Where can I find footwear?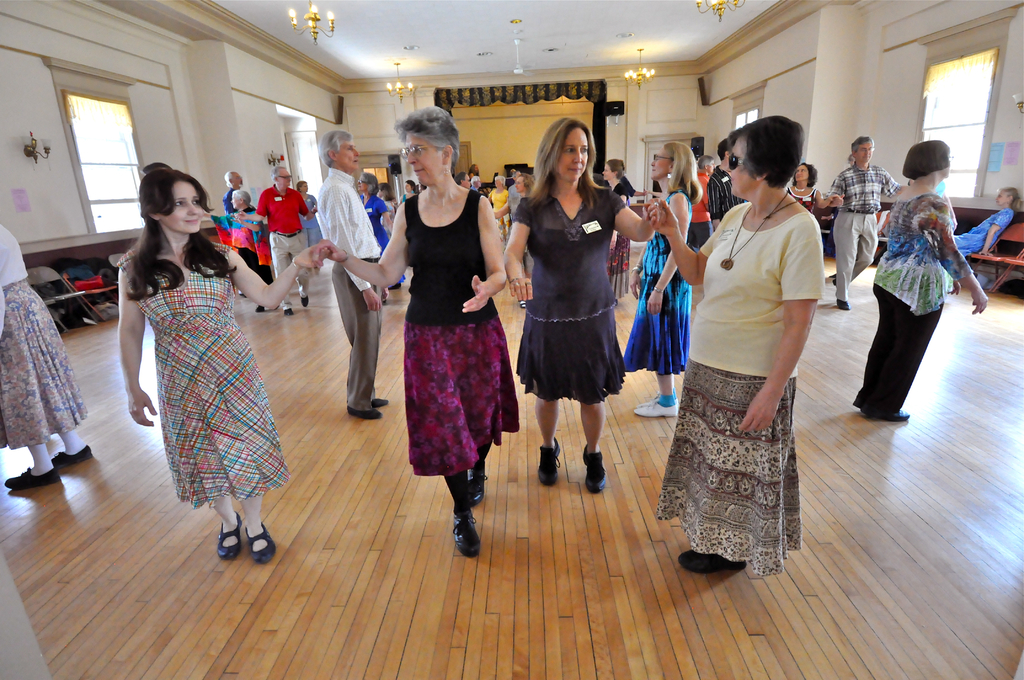
You can find it at 867, 407, 917, 424.
